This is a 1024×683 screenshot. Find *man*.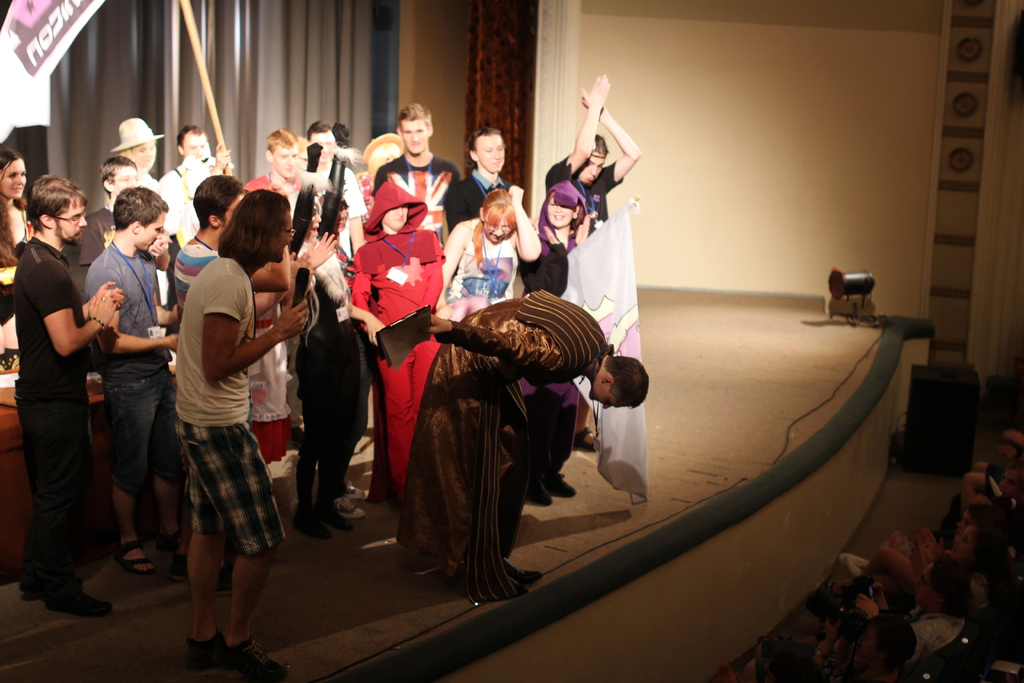
Bounding box: box(372, 103, 463, 244).
